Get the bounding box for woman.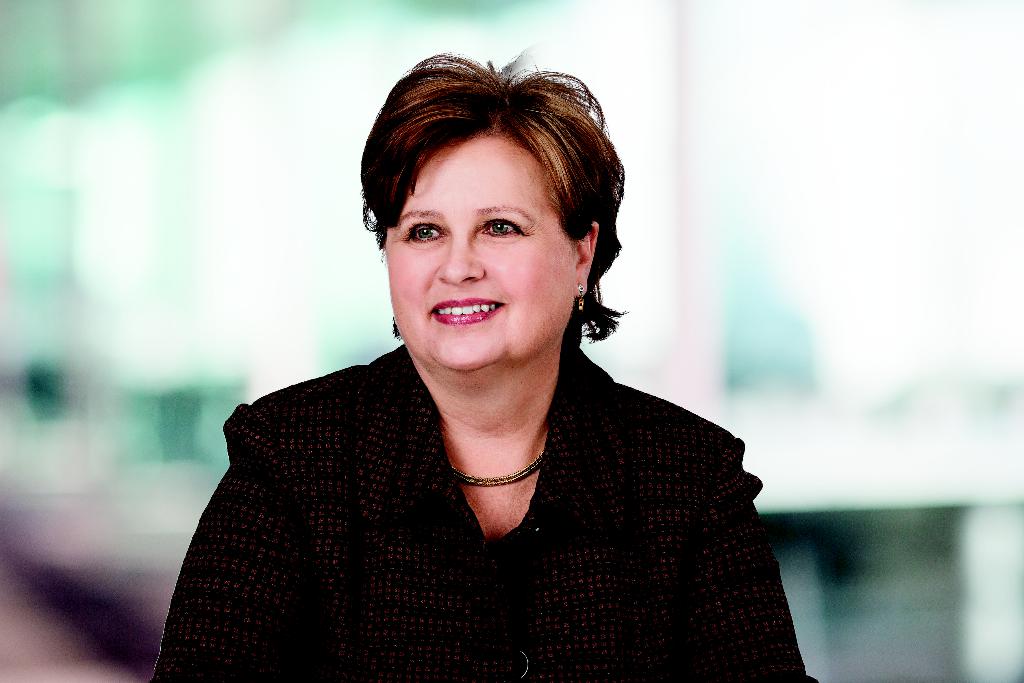
[x1=158, y1=43, x2=798, y2=672].
